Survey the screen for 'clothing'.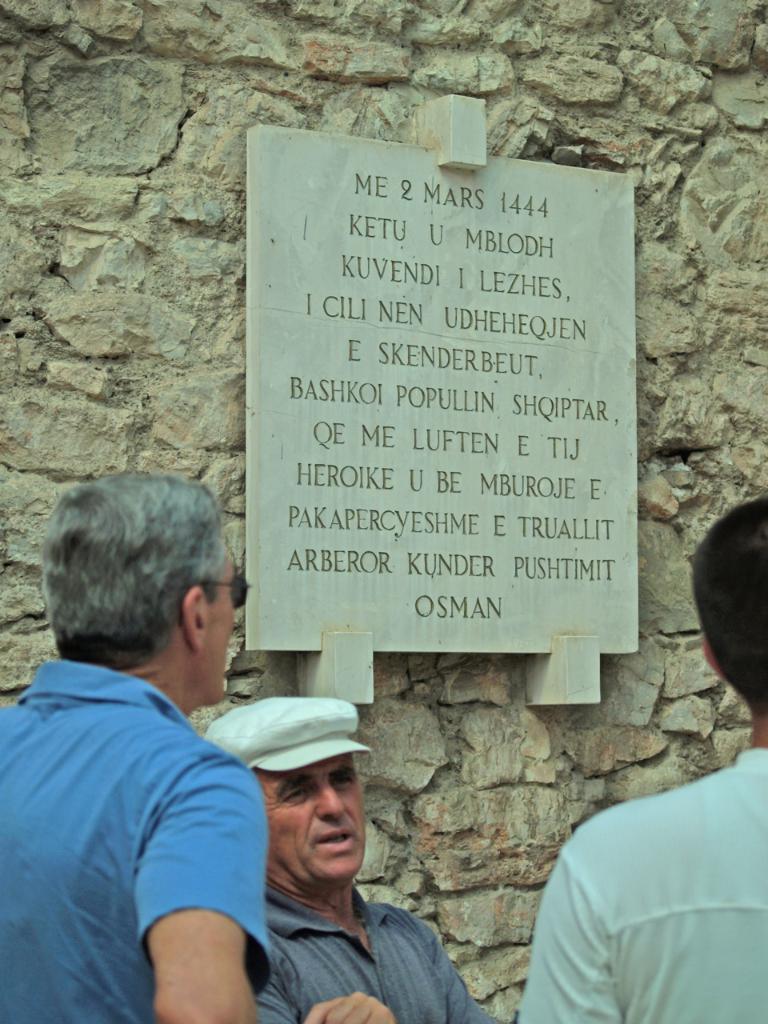
Survey found: 516/754/762/1018.
